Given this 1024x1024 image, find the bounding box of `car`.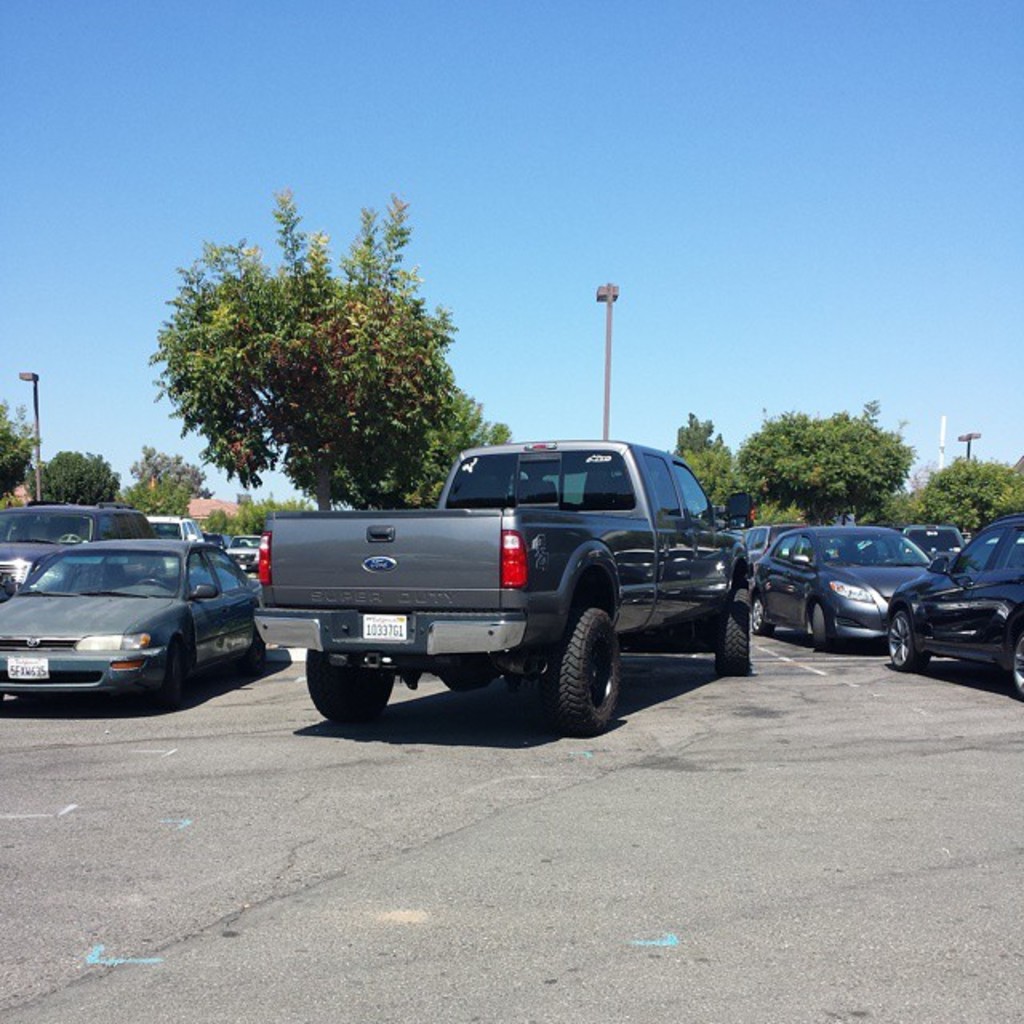
crop(205, 526, 229, 555).
